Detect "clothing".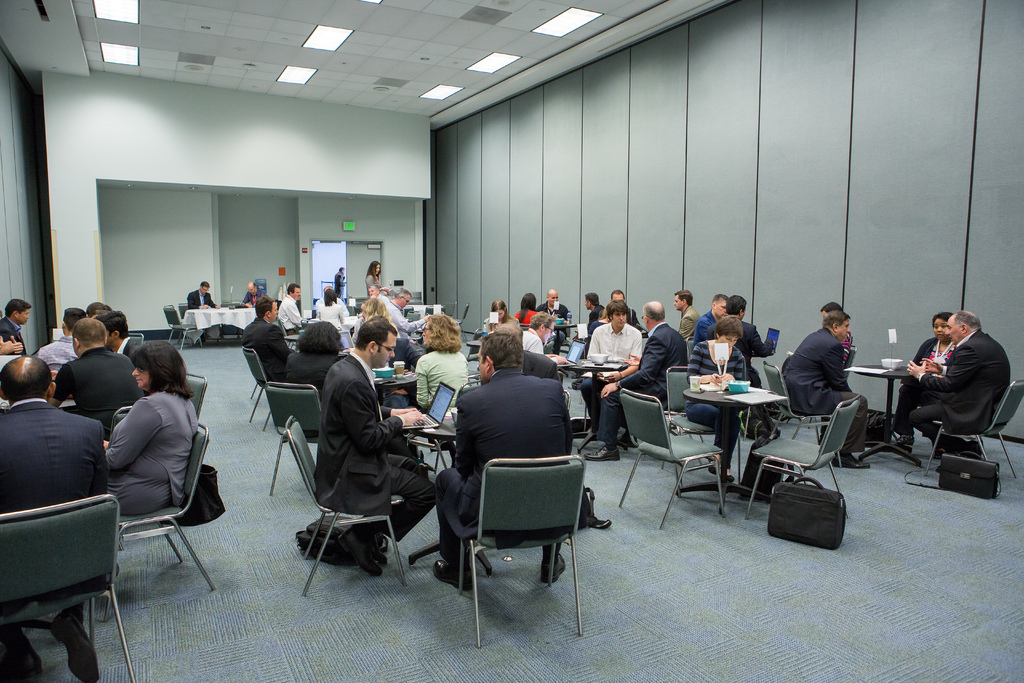
Detected at (left=511, top=309, right=563, bottom=352).
